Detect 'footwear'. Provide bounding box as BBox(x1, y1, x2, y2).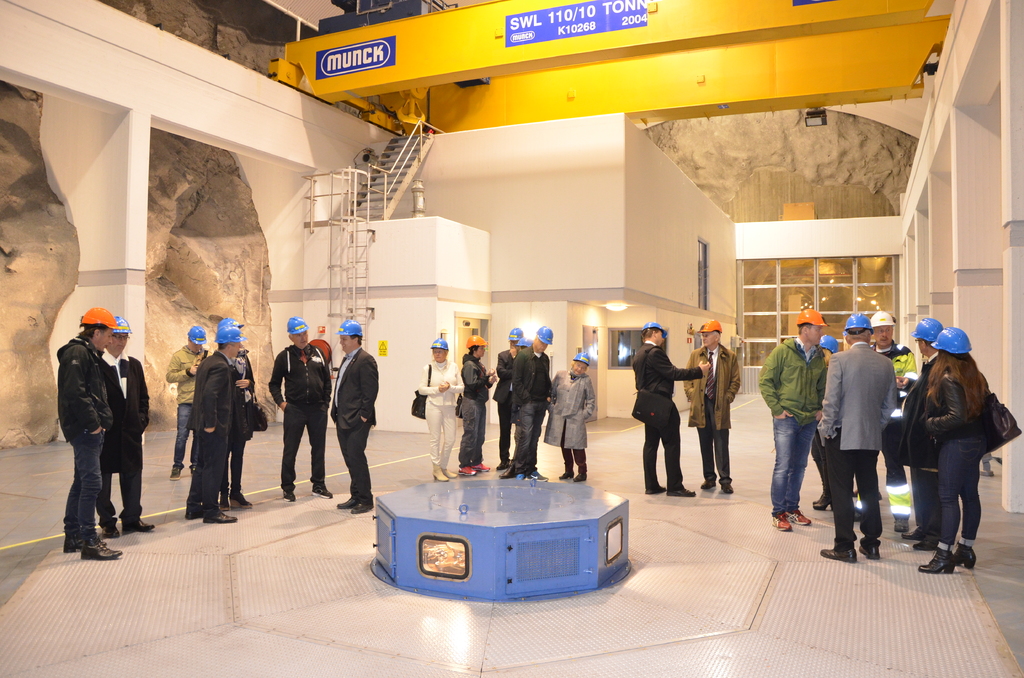
BBox(700, 481, 717, 491).
